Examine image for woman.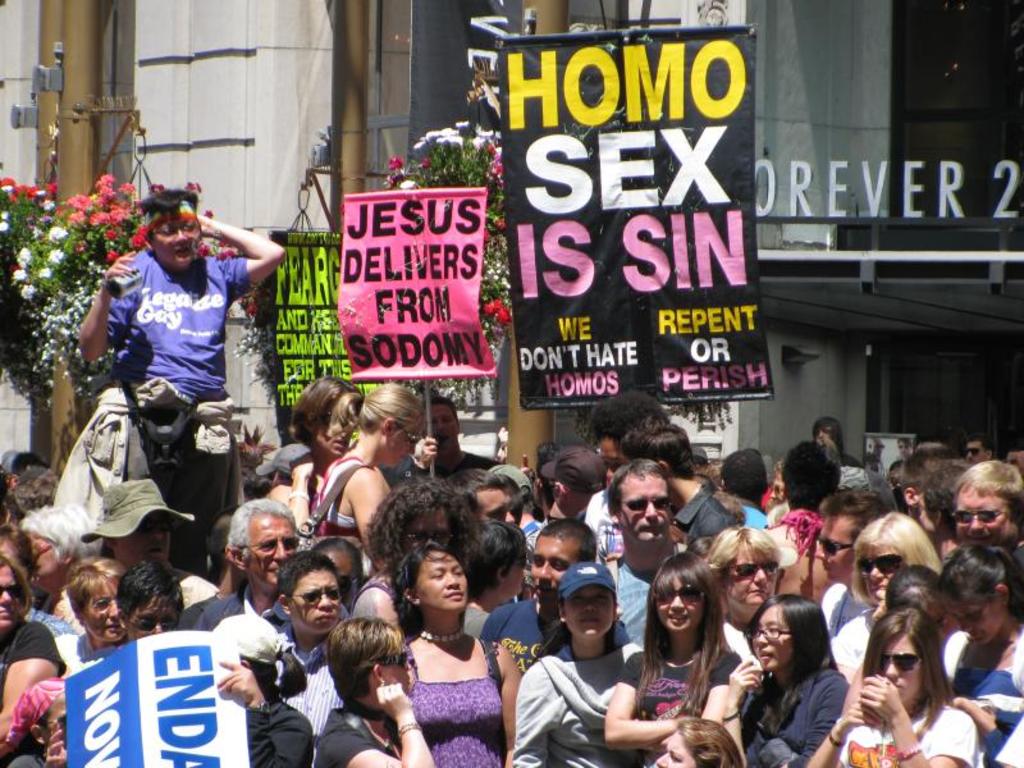
Examination result: bbox(598, 552, 742, 767).
